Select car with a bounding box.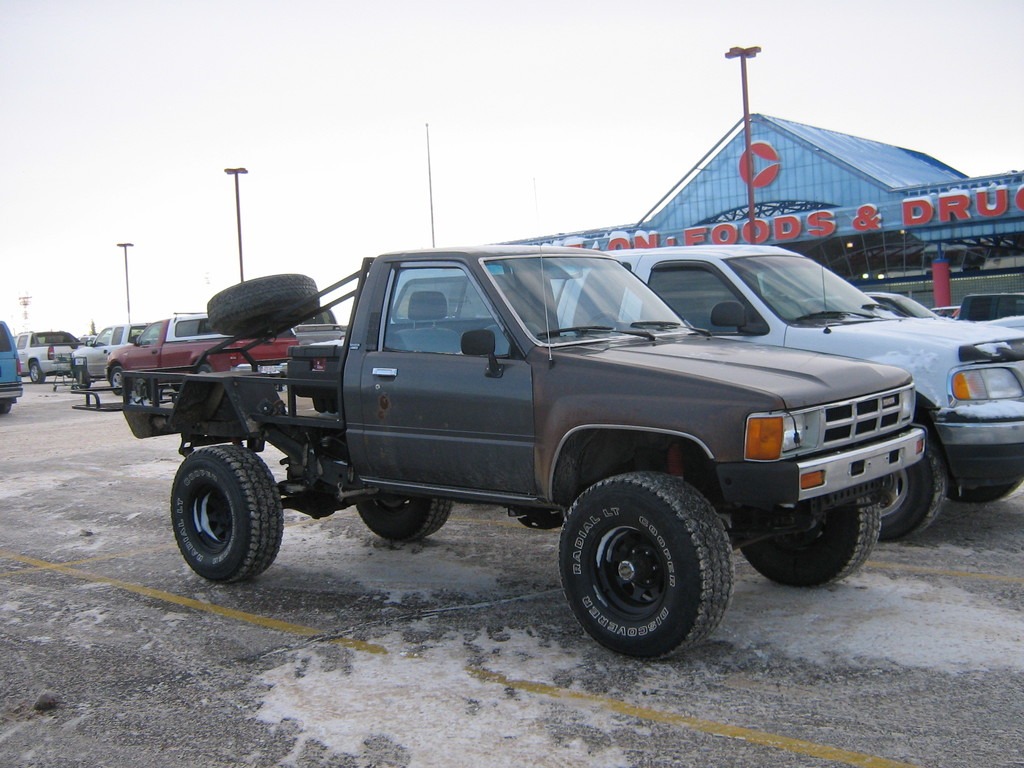
x1=54 y1=317 x2=152 y2=378.
